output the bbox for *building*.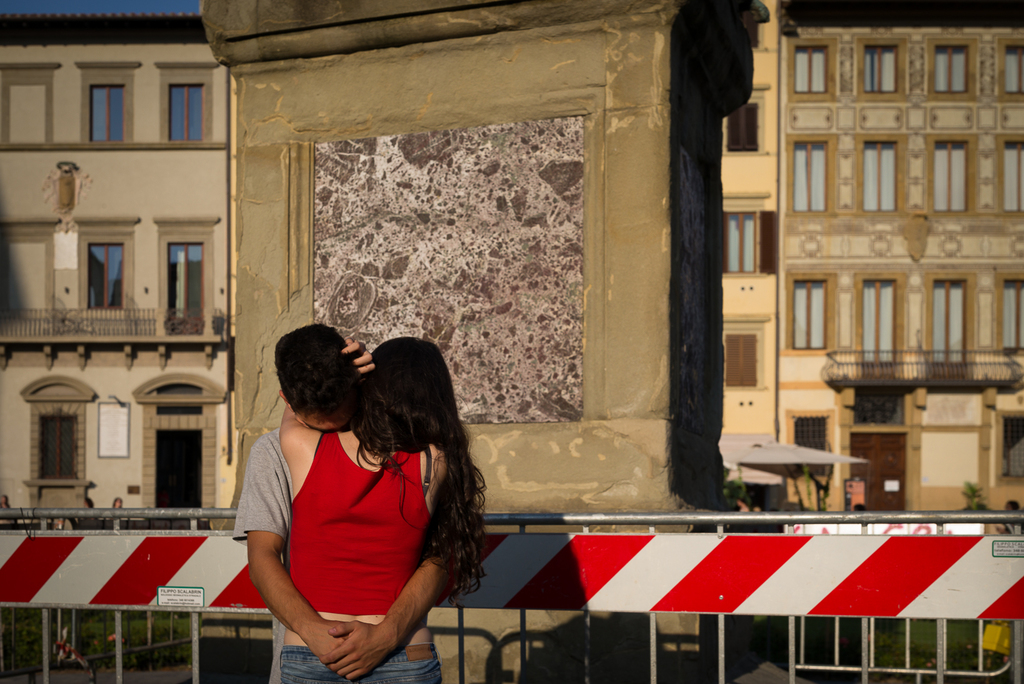
<region>0, 0, 1023, 512</region>.
